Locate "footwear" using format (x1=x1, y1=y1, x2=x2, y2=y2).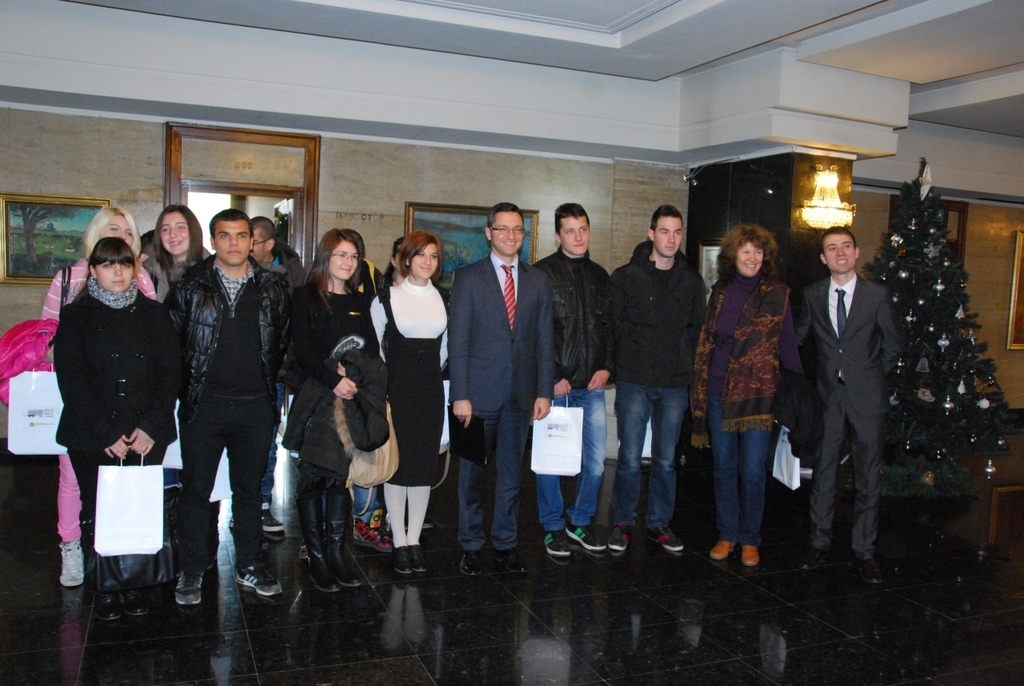
(x1=501, y1=548, x2=534, y2=576).
